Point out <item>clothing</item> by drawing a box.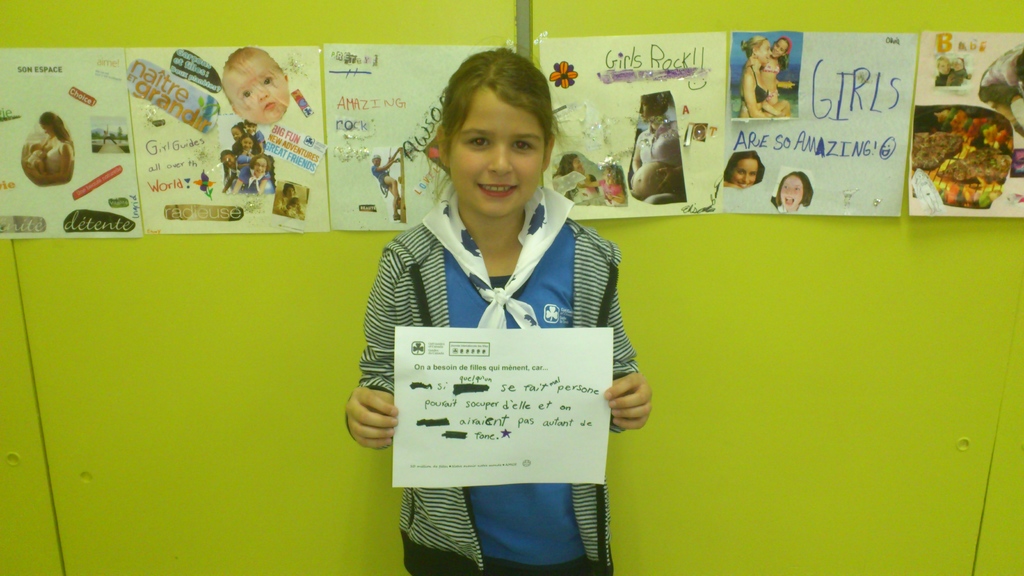
box(637, 115, 690, 170).
